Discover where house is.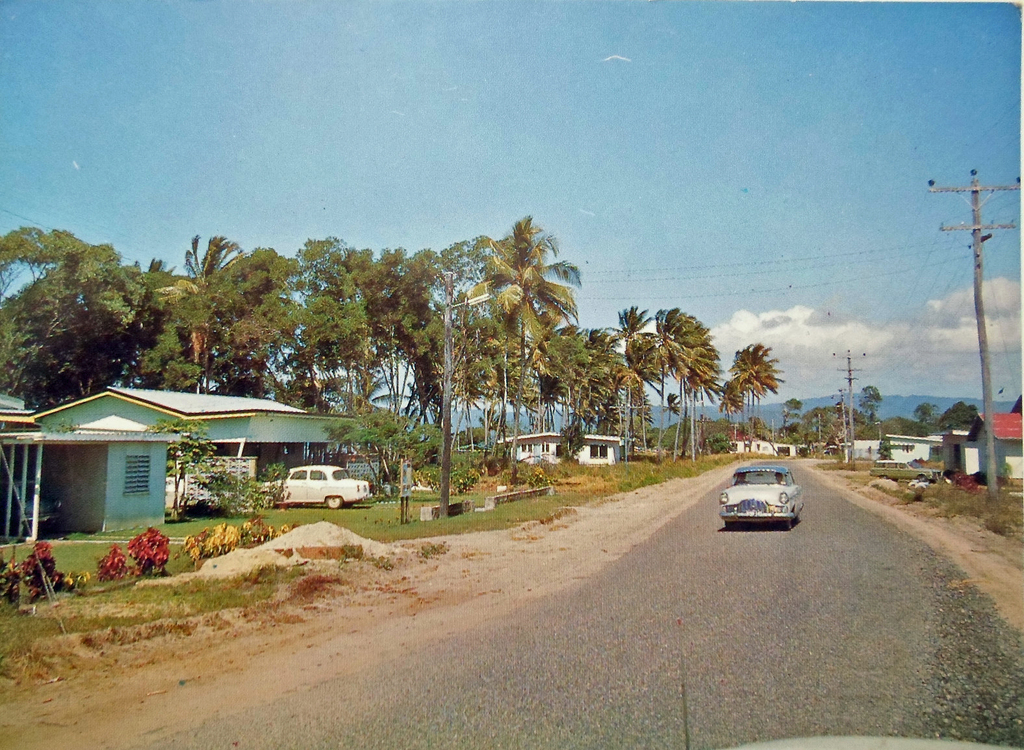
Discovered at 495/419/624/472.
